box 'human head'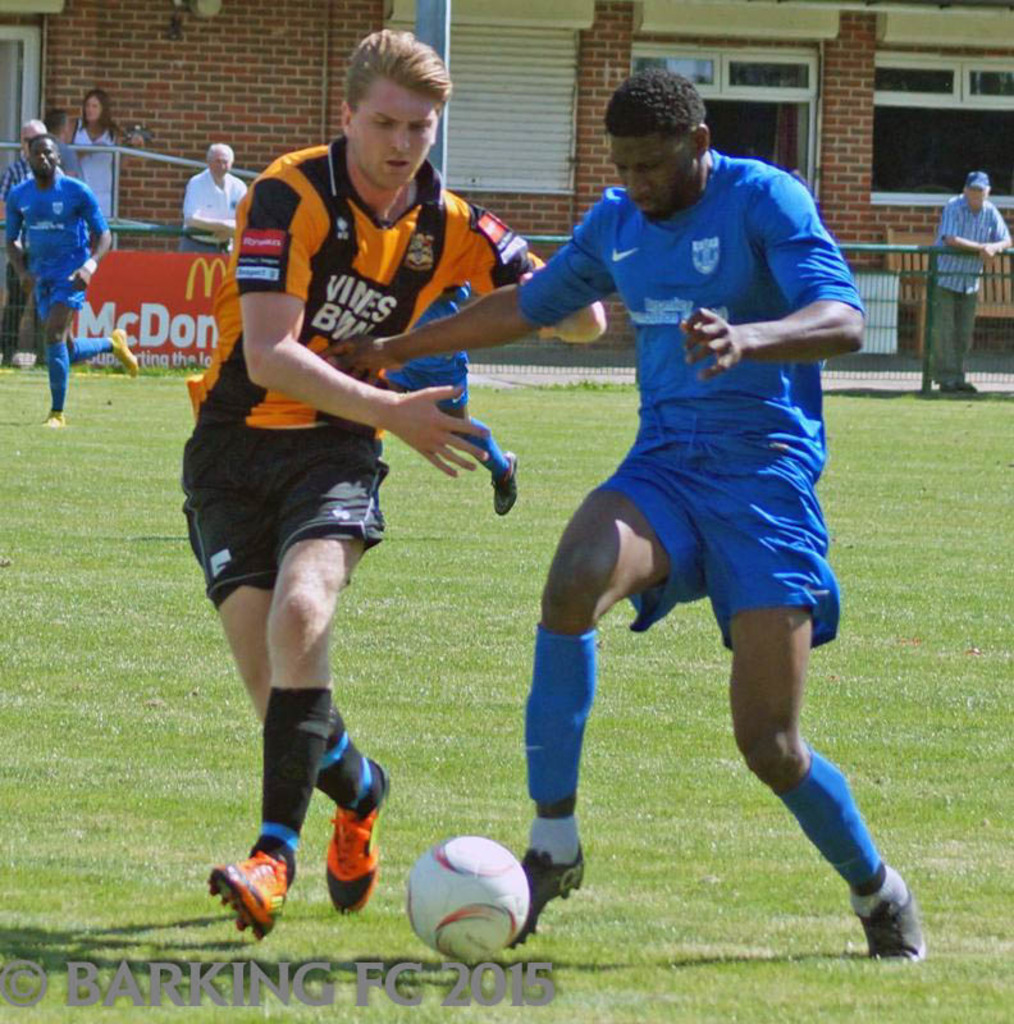
{"x1": 602, "y1": 67, "x2": 712, "y2": 227}
